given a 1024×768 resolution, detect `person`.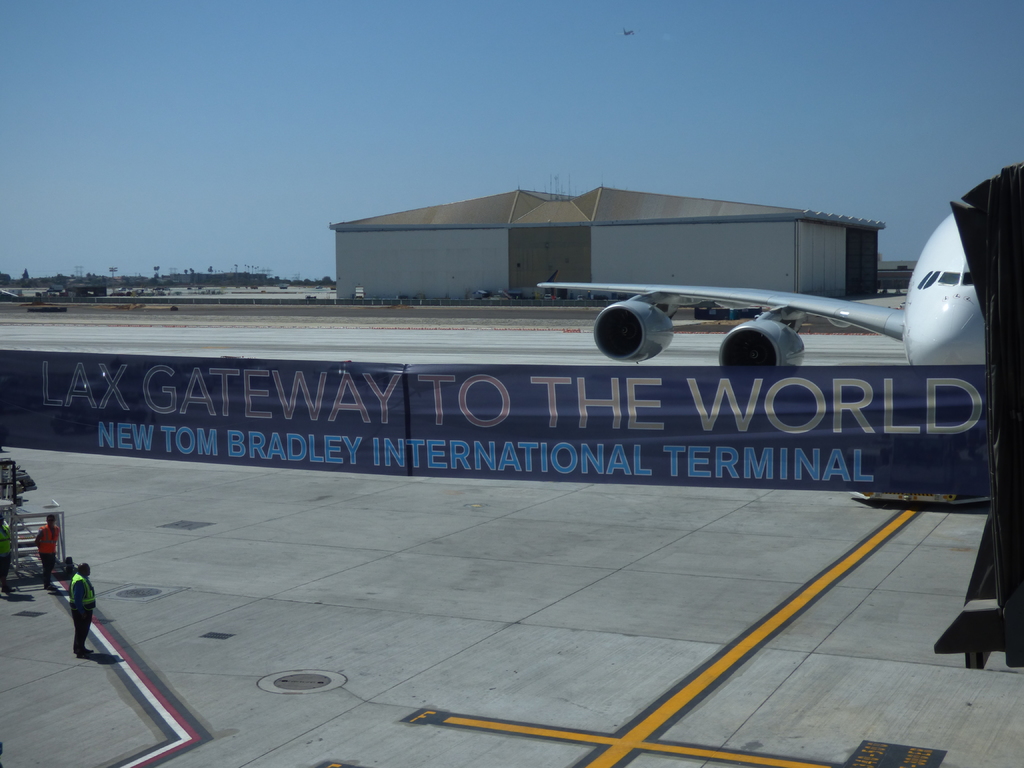
x1=66 y1=561 x2=98 y2=662.
